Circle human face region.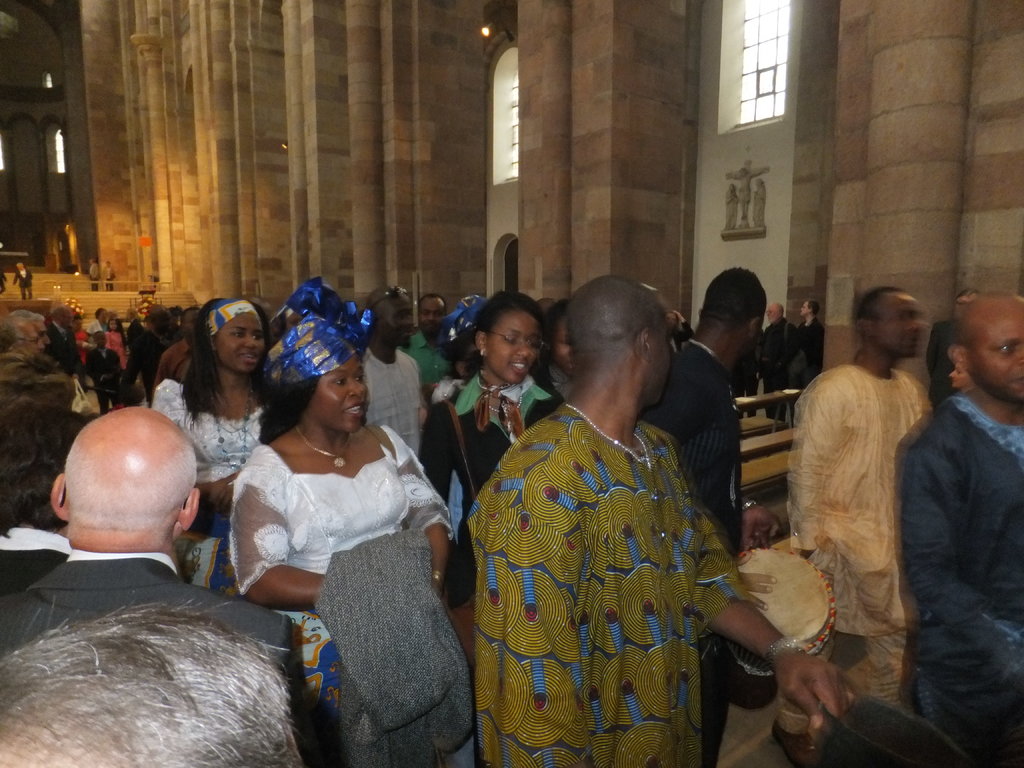
Region: locate(488, 312, 541, 383).
